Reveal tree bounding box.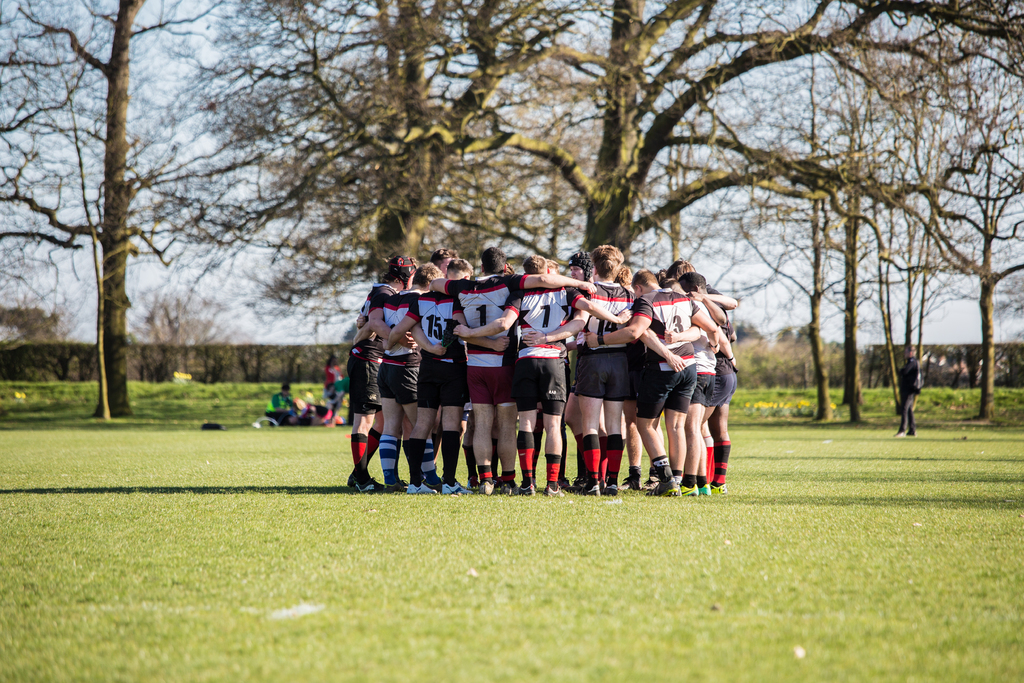
Revealed: <box>35,34,229,423</box>.
